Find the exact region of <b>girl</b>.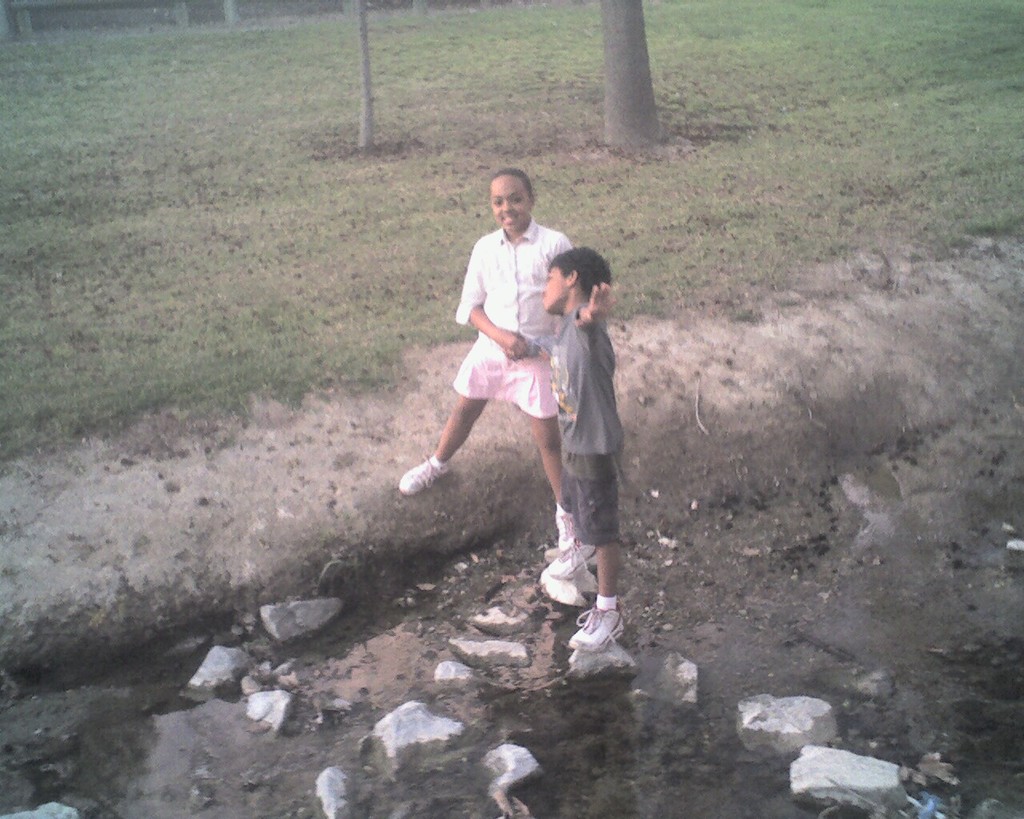
Exact region: 392/166/578/563.
